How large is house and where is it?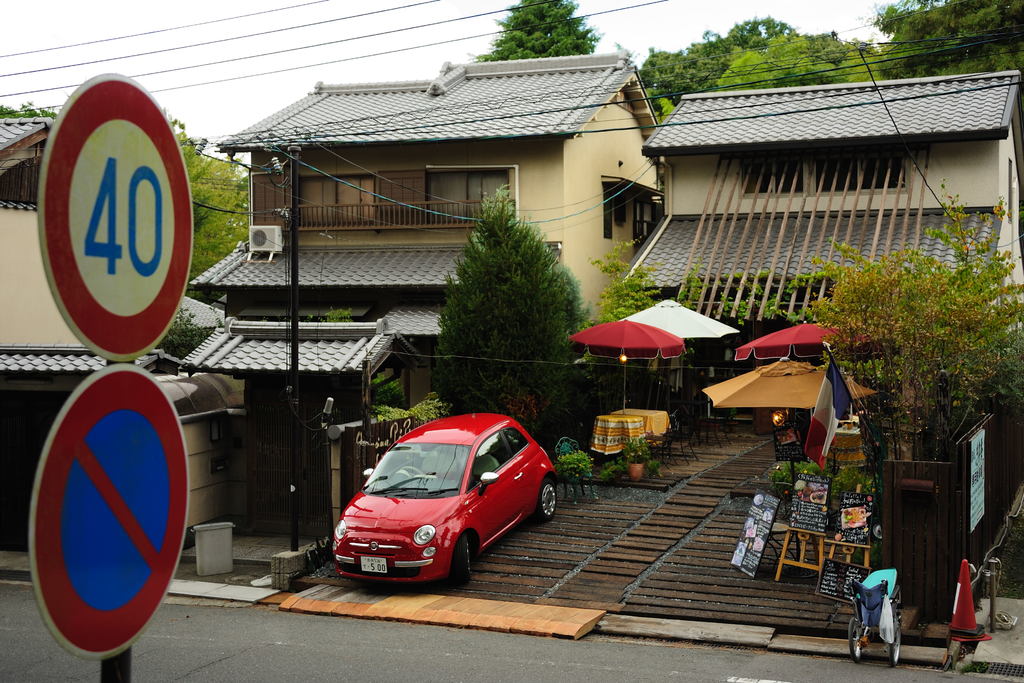
Bounding box: region(620, 86, 1023, 316).
